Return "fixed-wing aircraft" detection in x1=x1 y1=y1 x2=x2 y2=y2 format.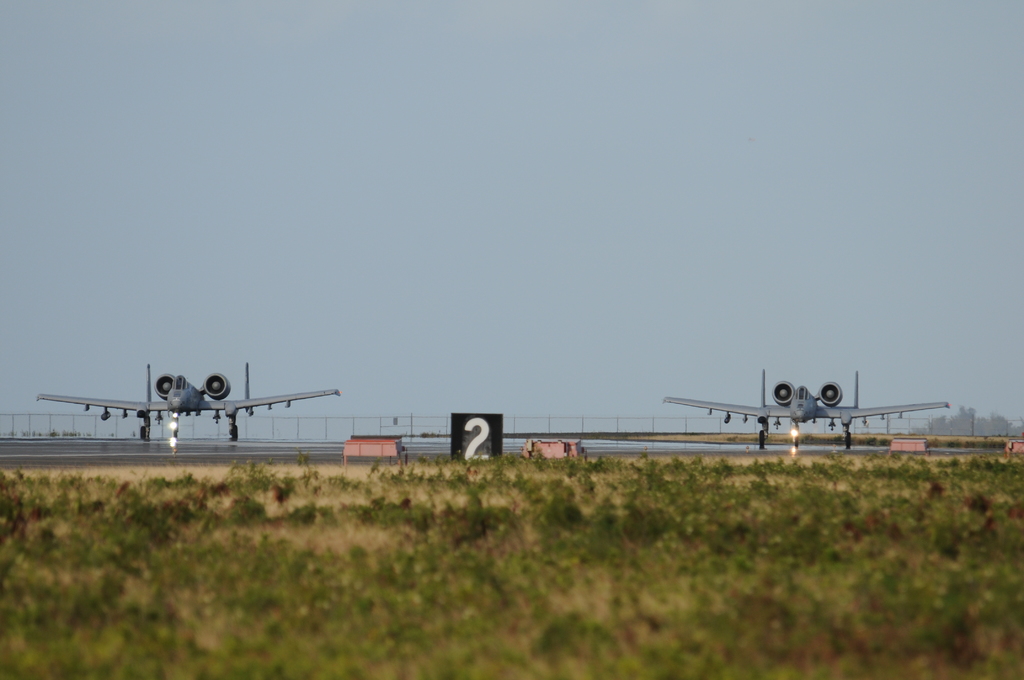
x1=662 y1=366 x2=955 y2=451.
